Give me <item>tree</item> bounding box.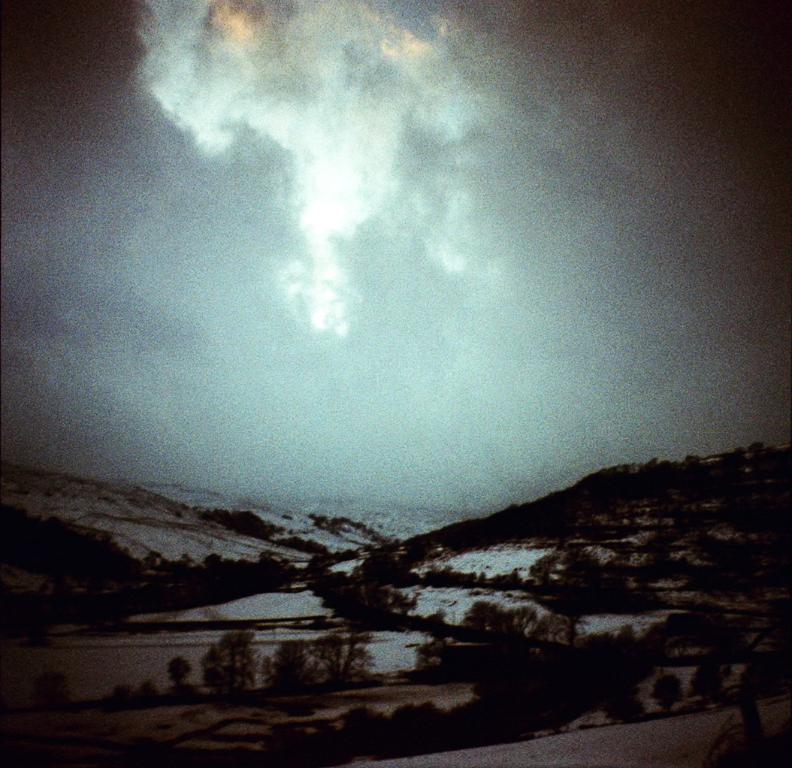
BBox(217, 546, 295, 595).
